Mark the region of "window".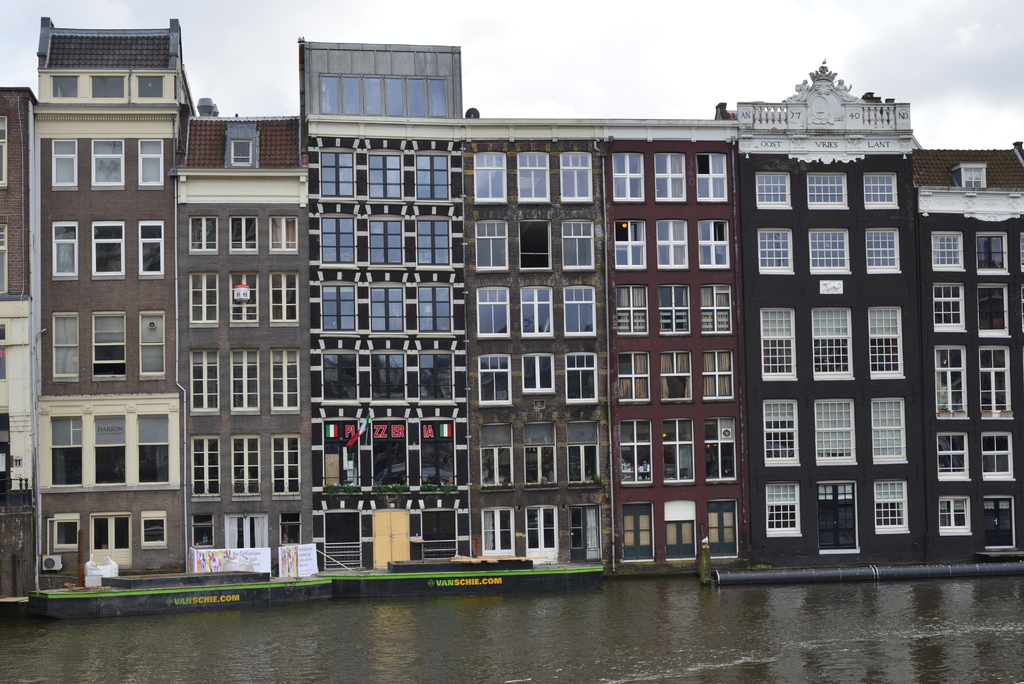
Region: 523 416 557 489.
